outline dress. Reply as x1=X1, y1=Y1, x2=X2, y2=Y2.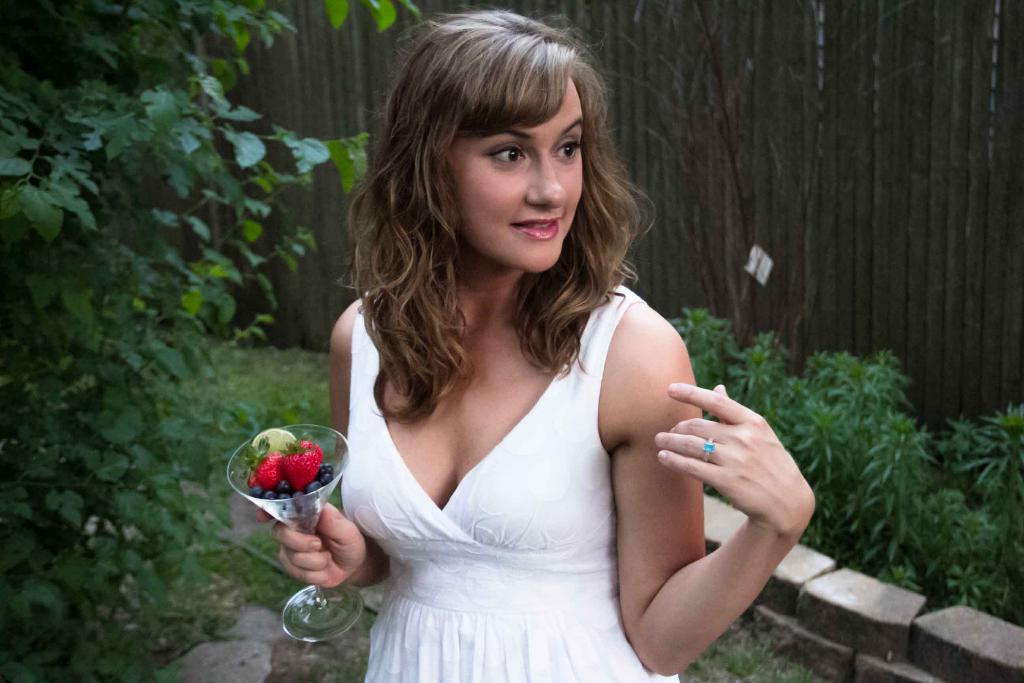
x1=361, y1=294, x2=682, y2=682.
